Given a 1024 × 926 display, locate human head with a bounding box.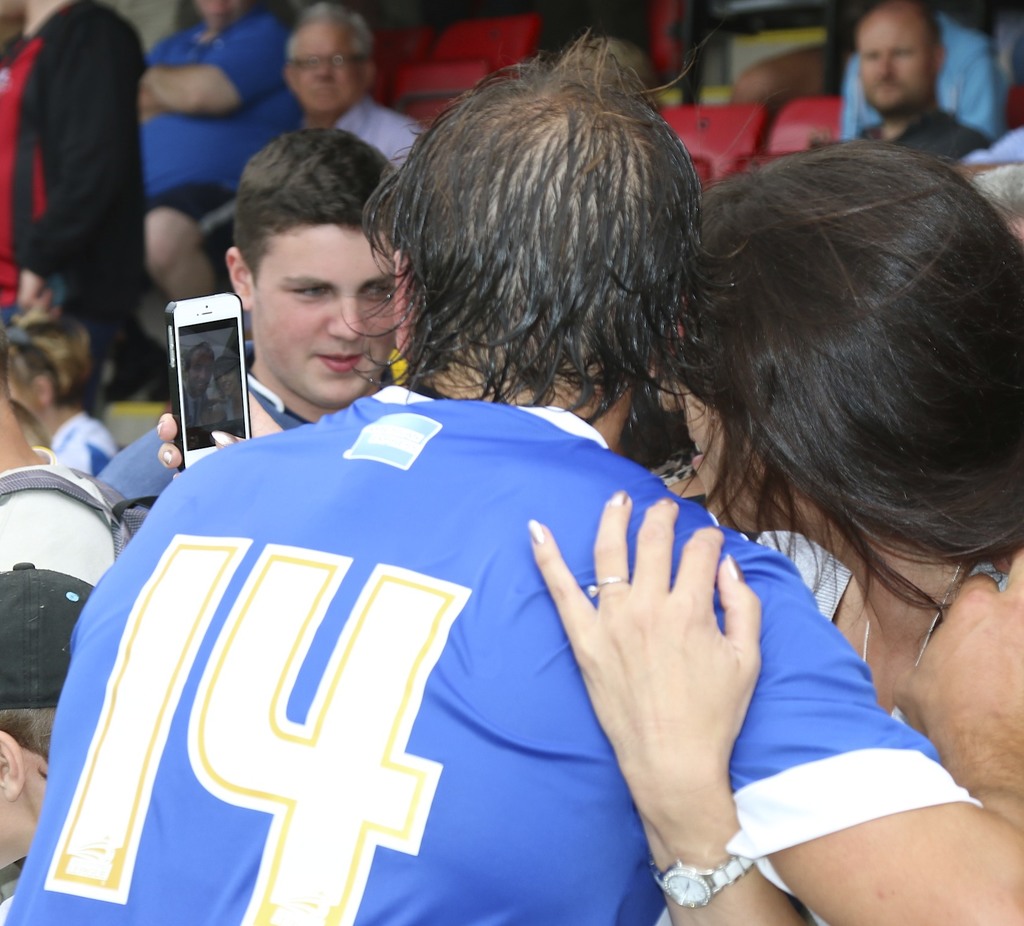
Located: region(216, 138, 401, 391).
